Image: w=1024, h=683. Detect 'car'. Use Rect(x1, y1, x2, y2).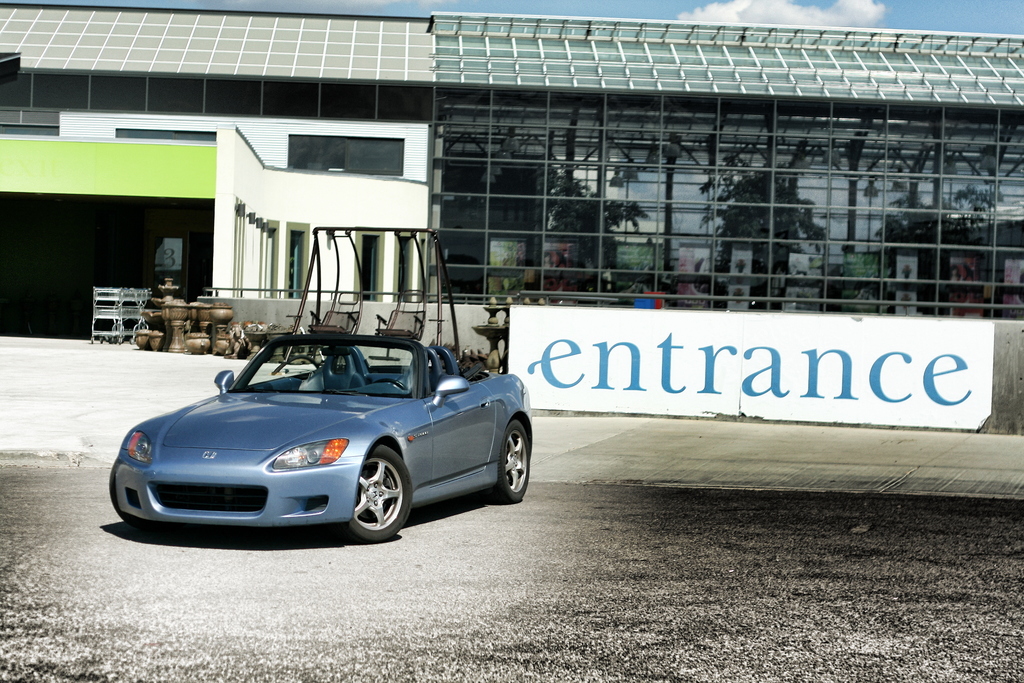
Rect(100, 324, 541, 548).
